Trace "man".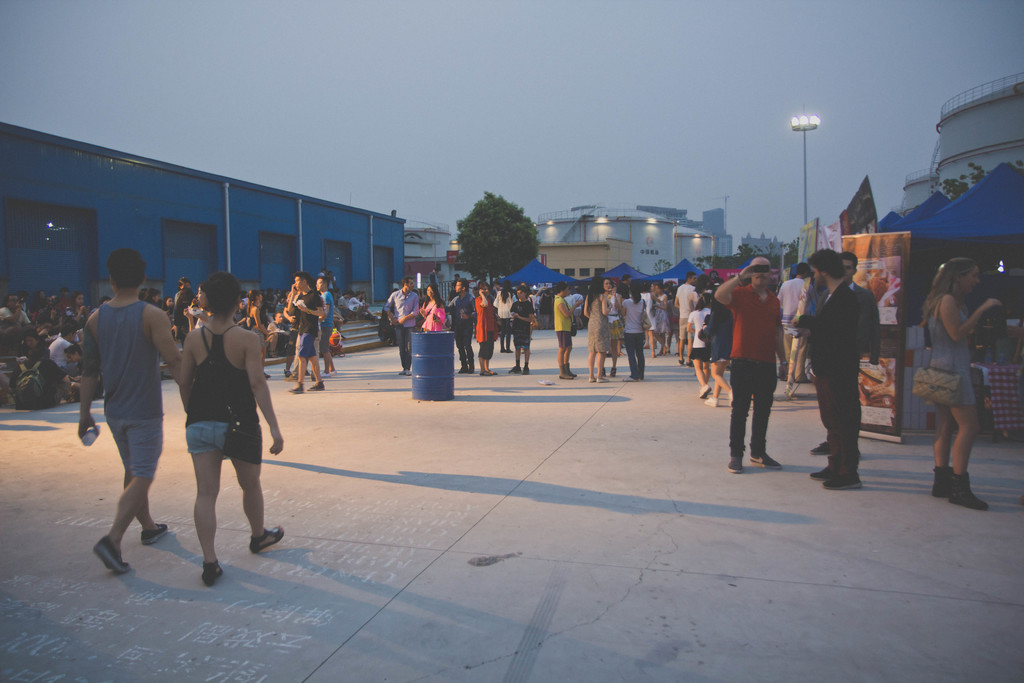
Traced to (left=446, top=277, right=476, bottom=372).
